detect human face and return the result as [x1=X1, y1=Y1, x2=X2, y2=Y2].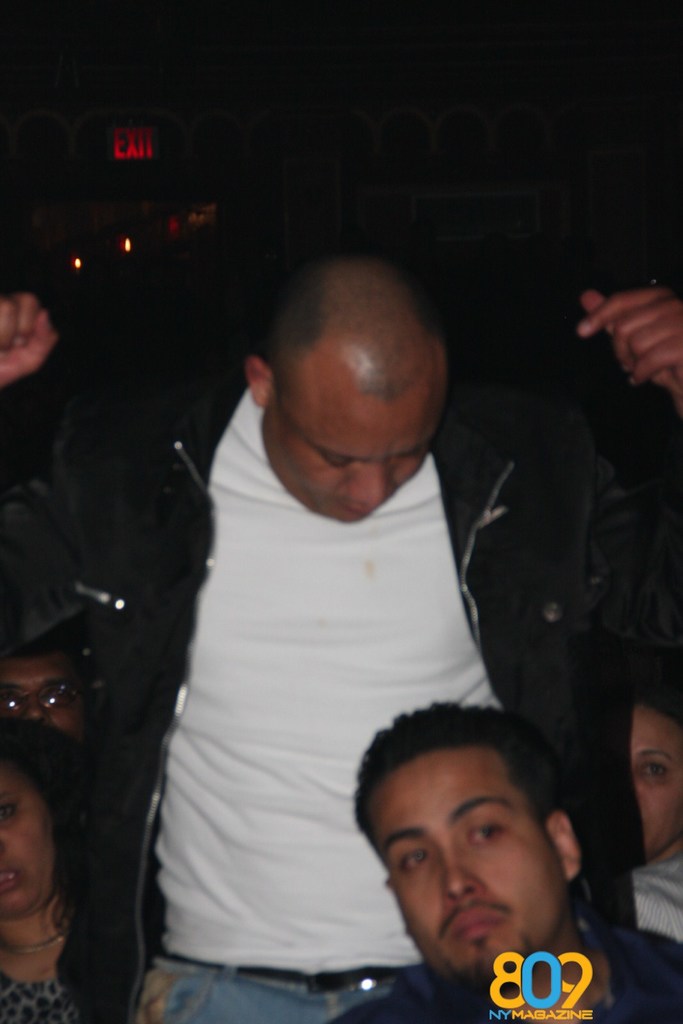
[x1=0, y1=653, x2=85, y2=729].
